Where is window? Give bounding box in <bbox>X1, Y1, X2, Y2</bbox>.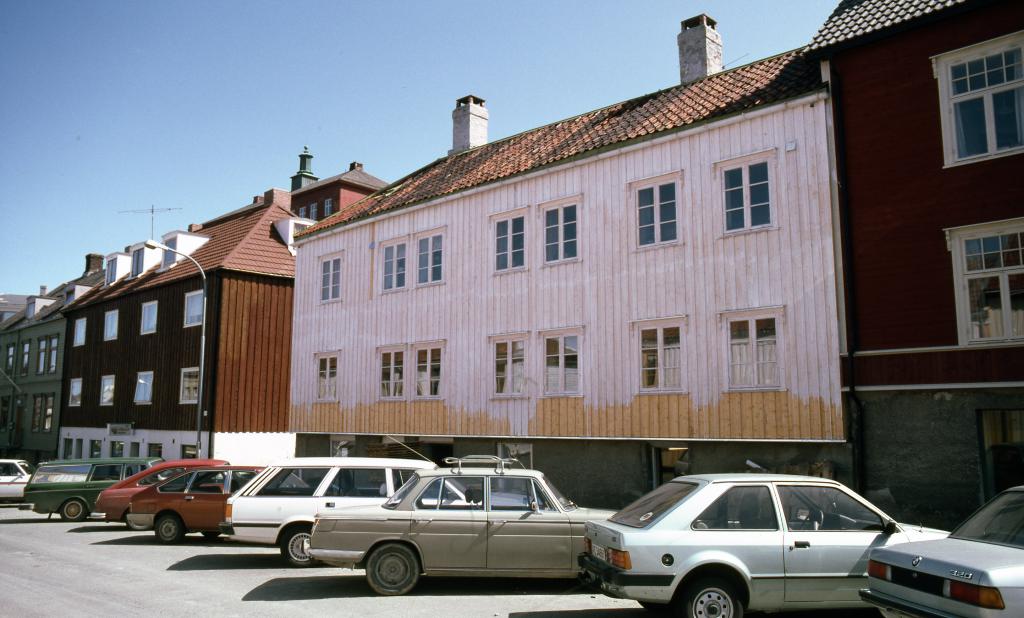
<bbox>628, 170, 684, 254</bbox>.
